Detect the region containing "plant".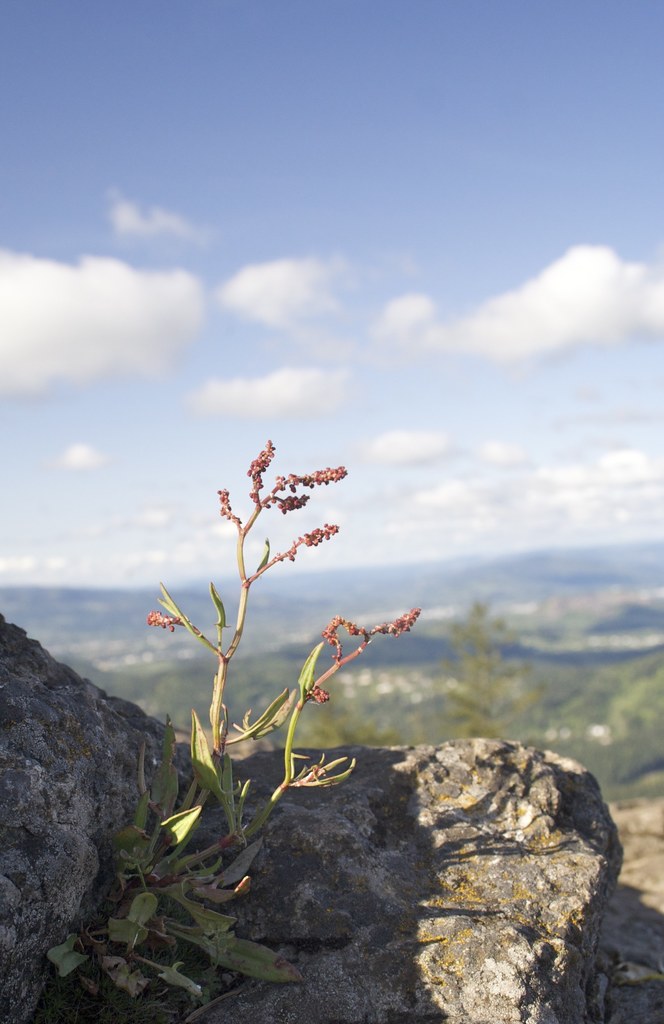
BBox(39, 431, 427, 1019).
